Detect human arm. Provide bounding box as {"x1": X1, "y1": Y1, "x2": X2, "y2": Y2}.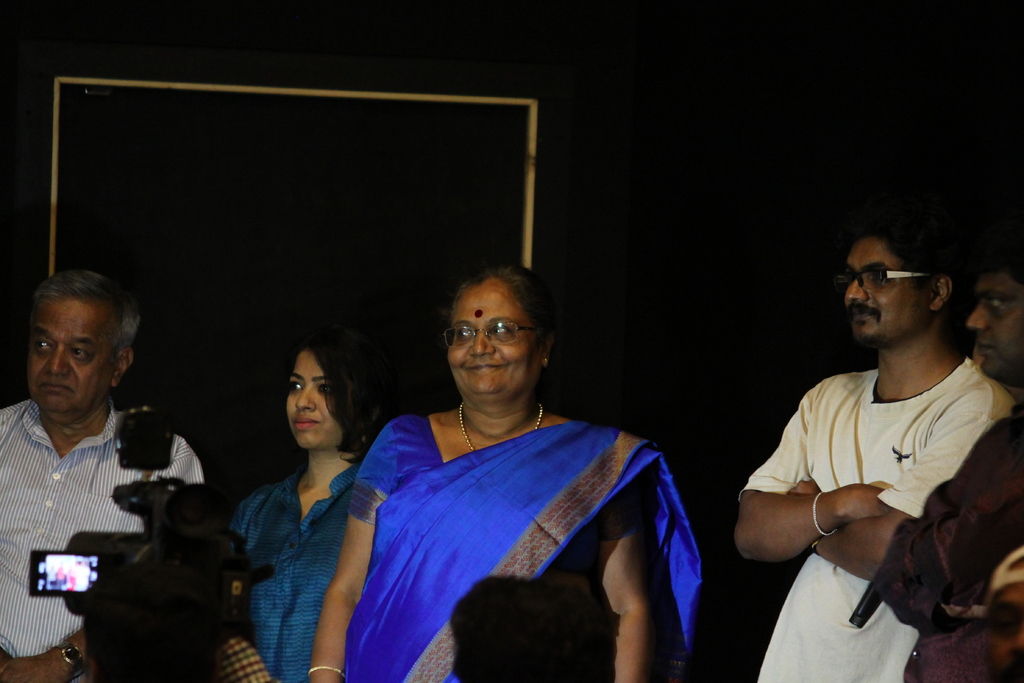
{"x1": 598, "y1": 462, "x2": 665, "y2": 682}.
